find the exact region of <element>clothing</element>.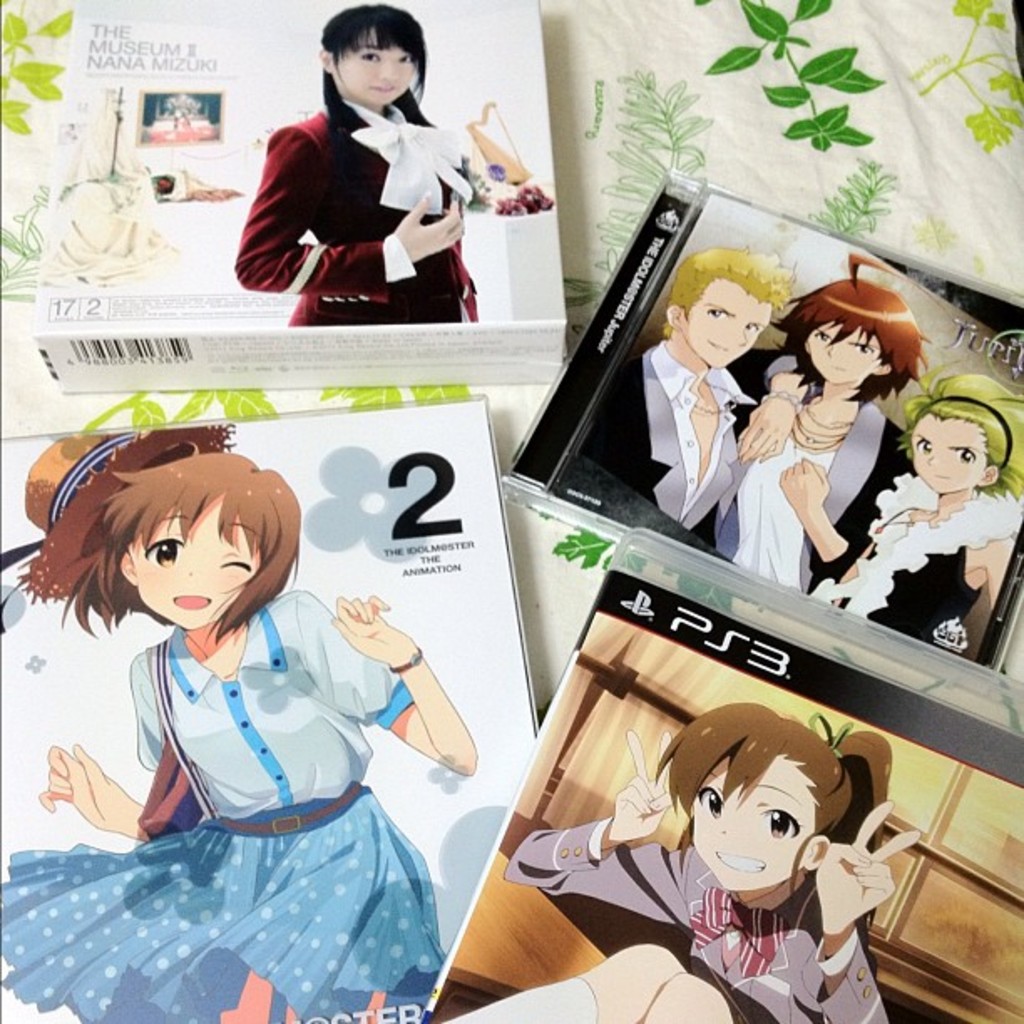
Exact region: (581, 358, 806, 549).
